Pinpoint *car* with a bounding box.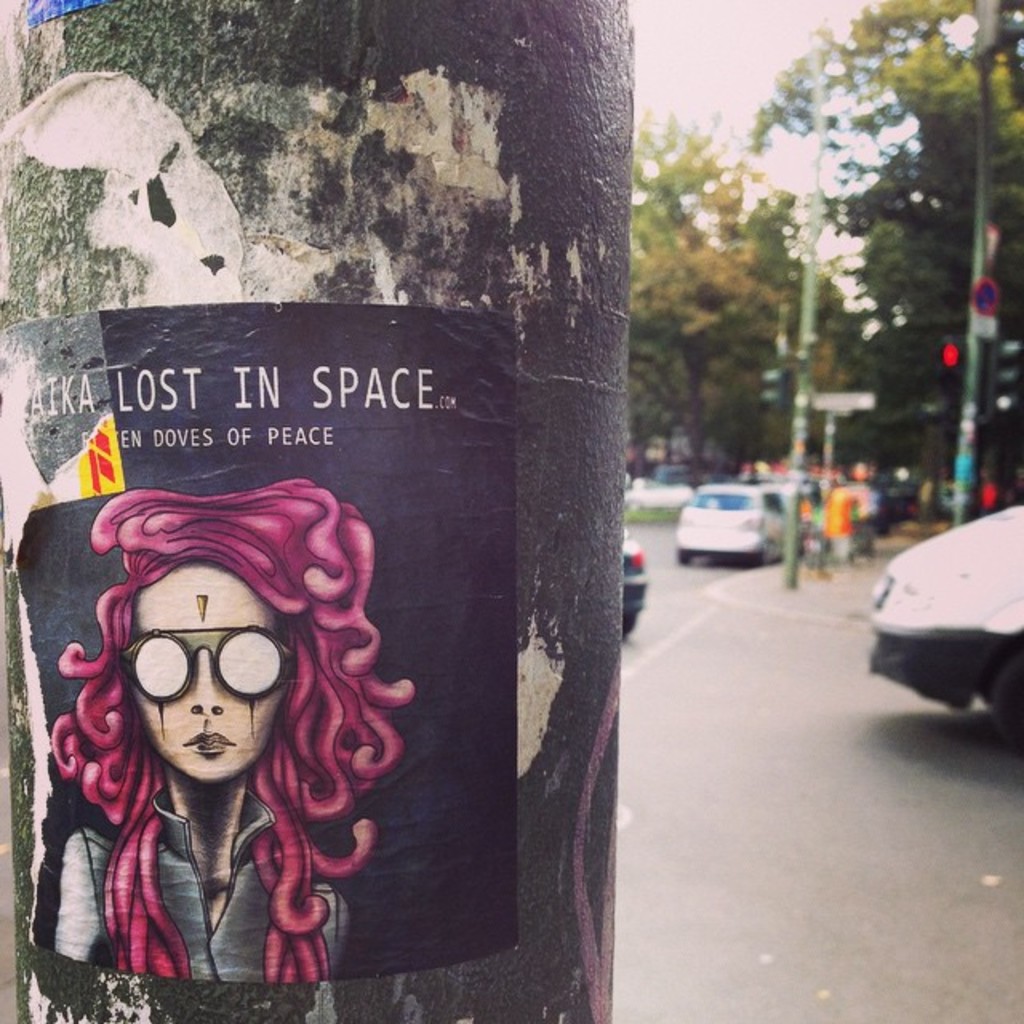
678/475/787/562.
